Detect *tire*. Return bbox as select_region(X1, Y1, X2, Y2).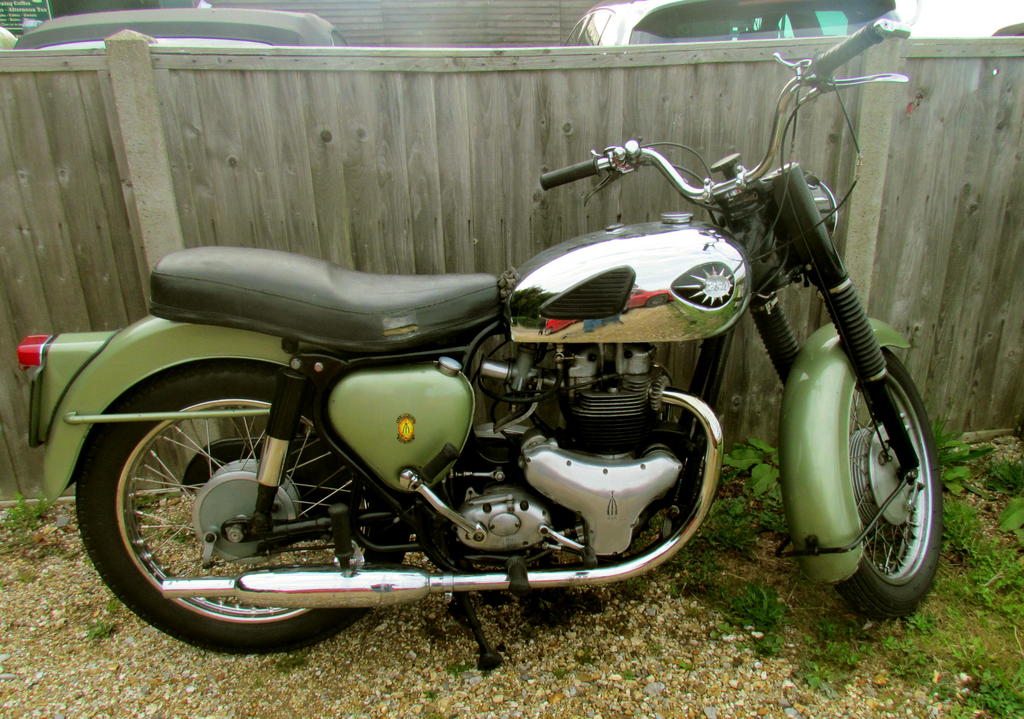
select_region(77, 362, 414, 654).
